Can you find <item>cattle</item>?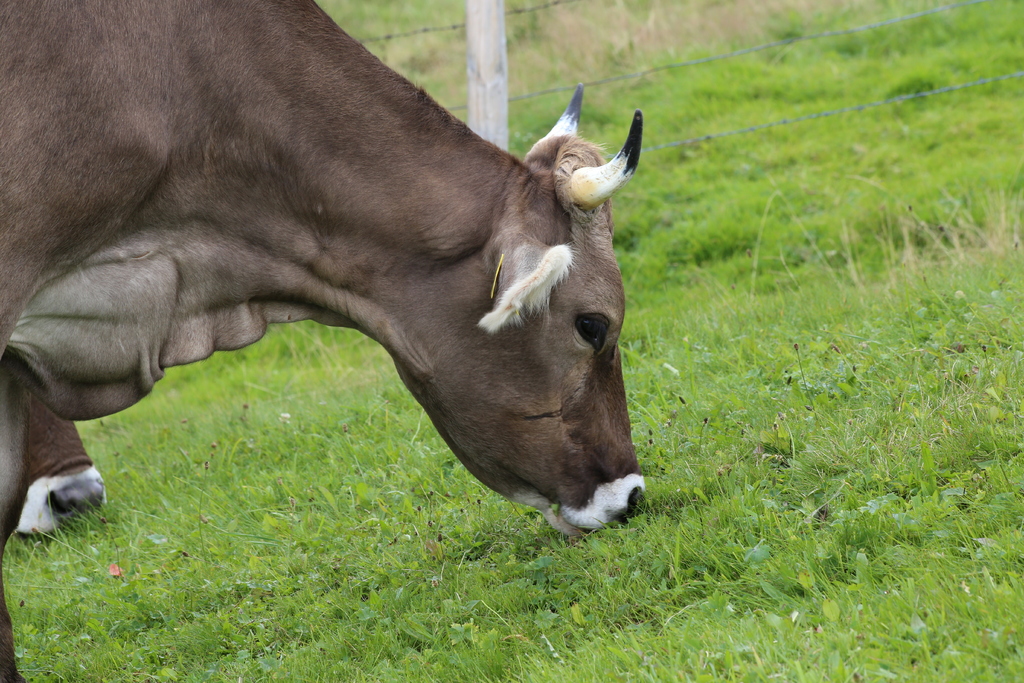
Yes, bounding box: bbox(0, 361, 108, 531).
